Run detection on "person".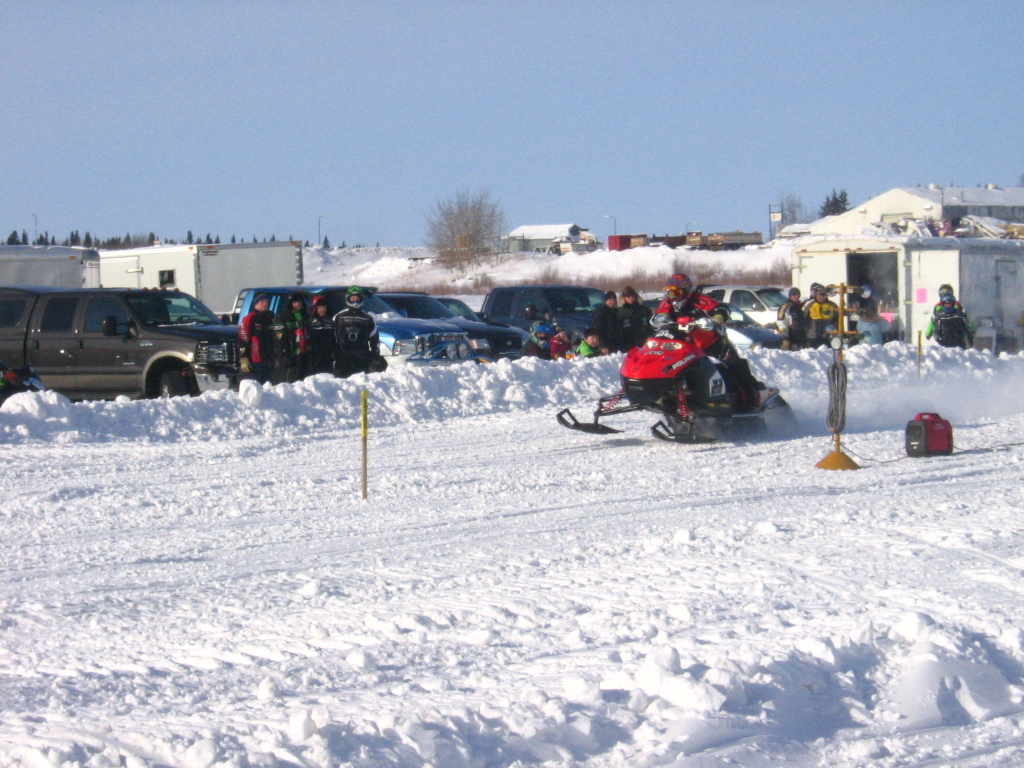
Result: (590,292,619,350).
